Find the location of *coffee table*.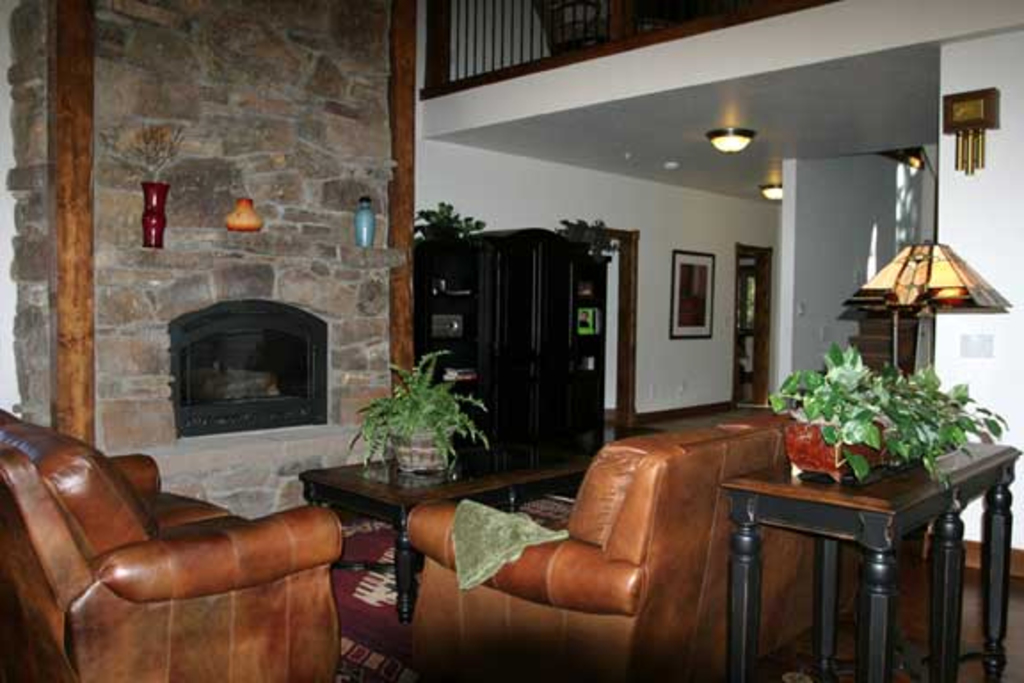
Location: locate(293, 430, 592, 615).
